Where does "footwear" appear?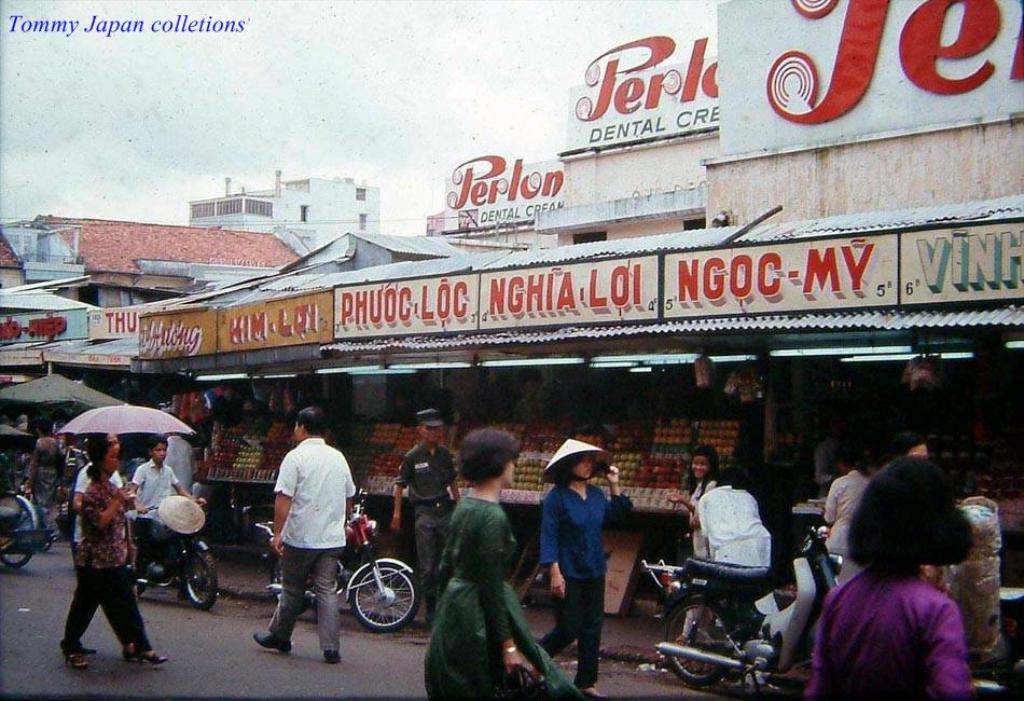
Appears at l=65, t=652, r=87, b=672.
